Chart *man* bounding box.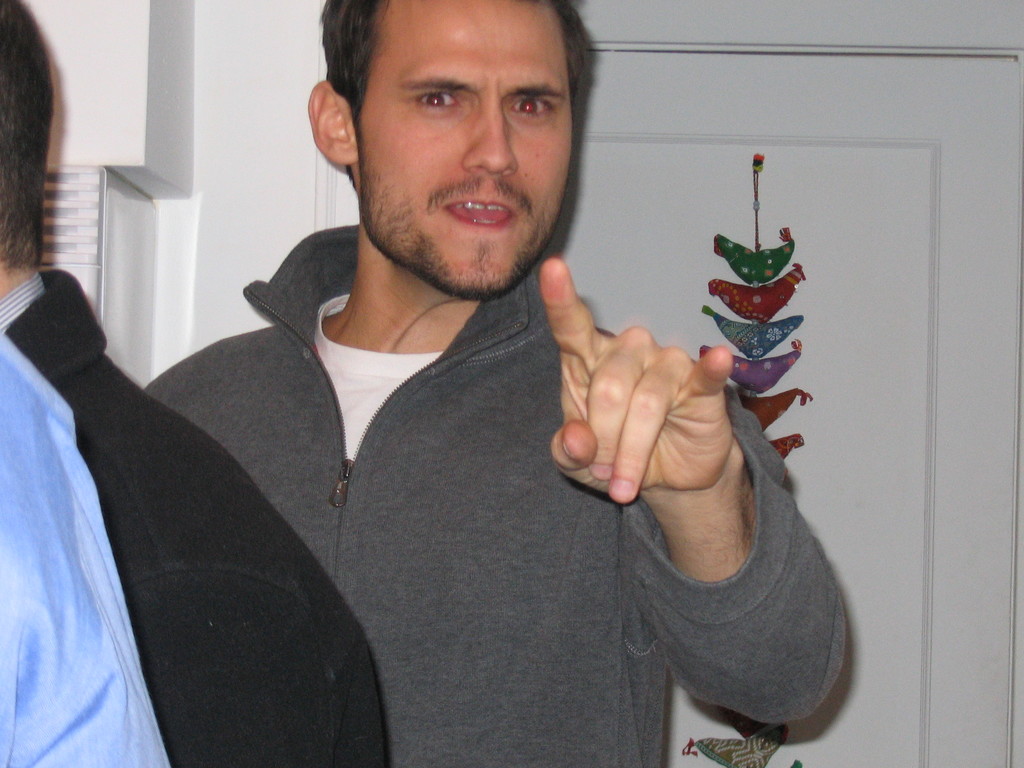
Charted: BBox(0, 0, 386, 766).
